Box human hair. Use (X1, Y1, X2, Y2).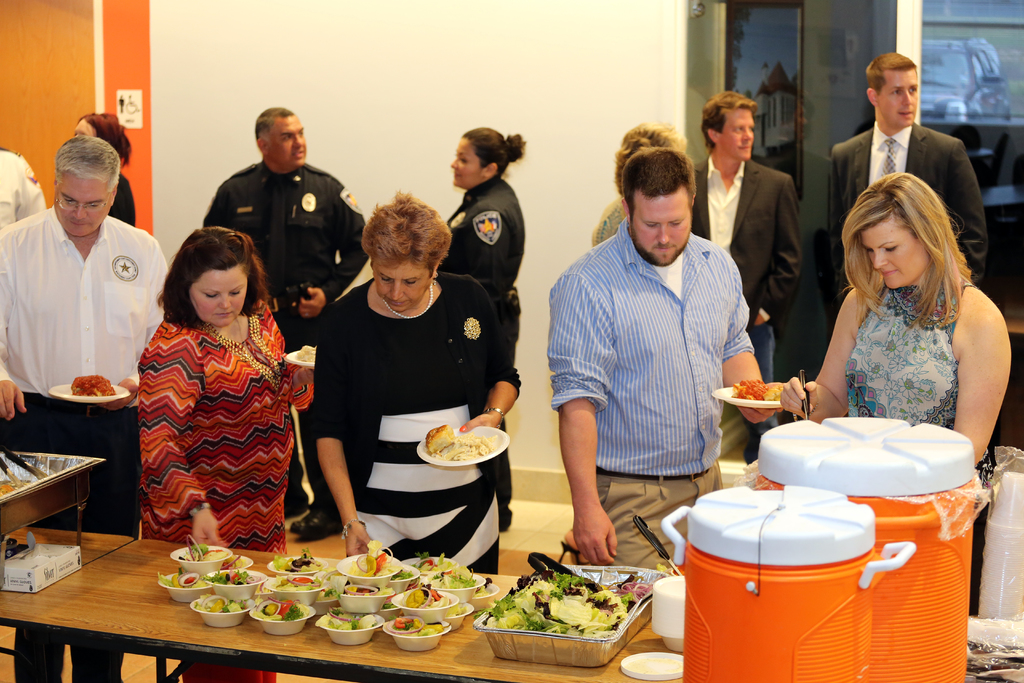
(701, 90, 758, 157).
